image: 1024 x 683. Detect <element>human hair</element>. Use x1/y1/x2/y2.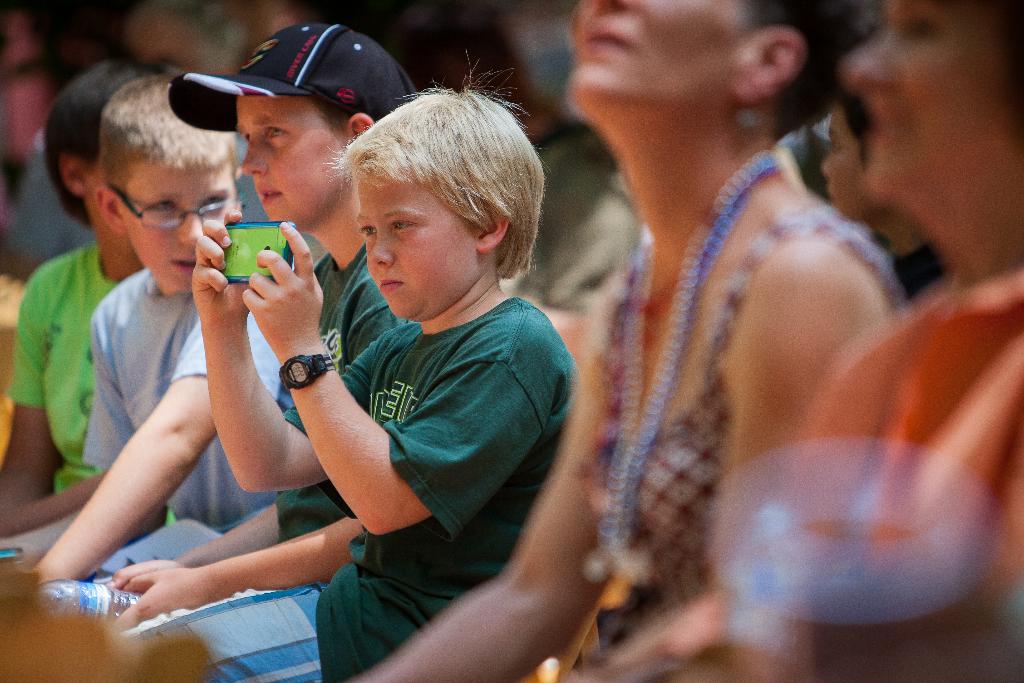
323/45/554/284.
